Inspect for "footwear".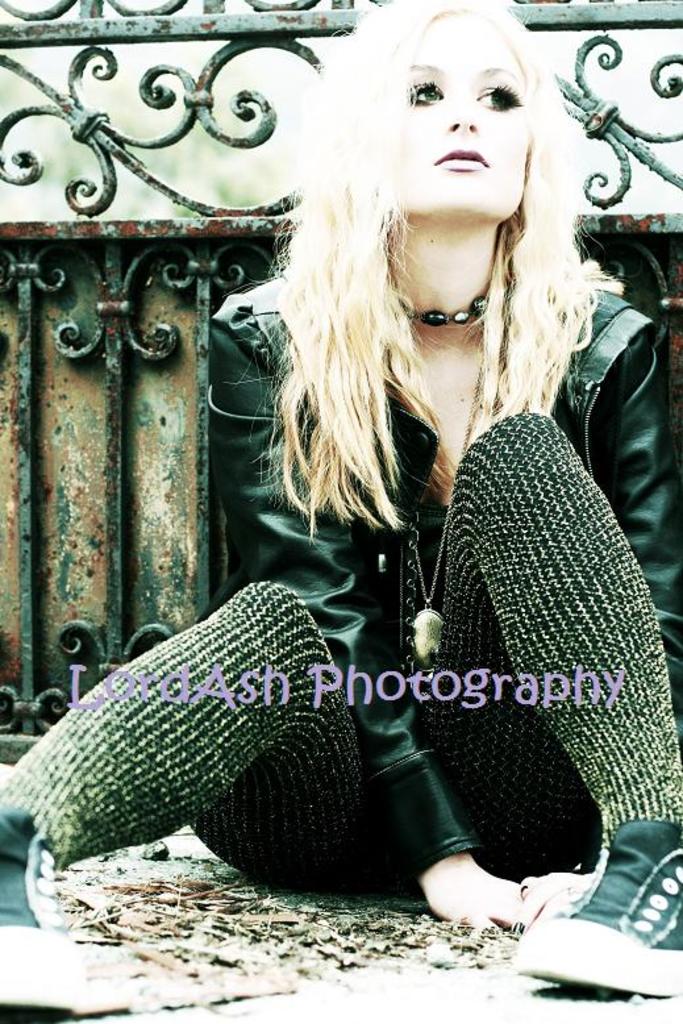
Inspection: locate(513, 820, 682, 994).
